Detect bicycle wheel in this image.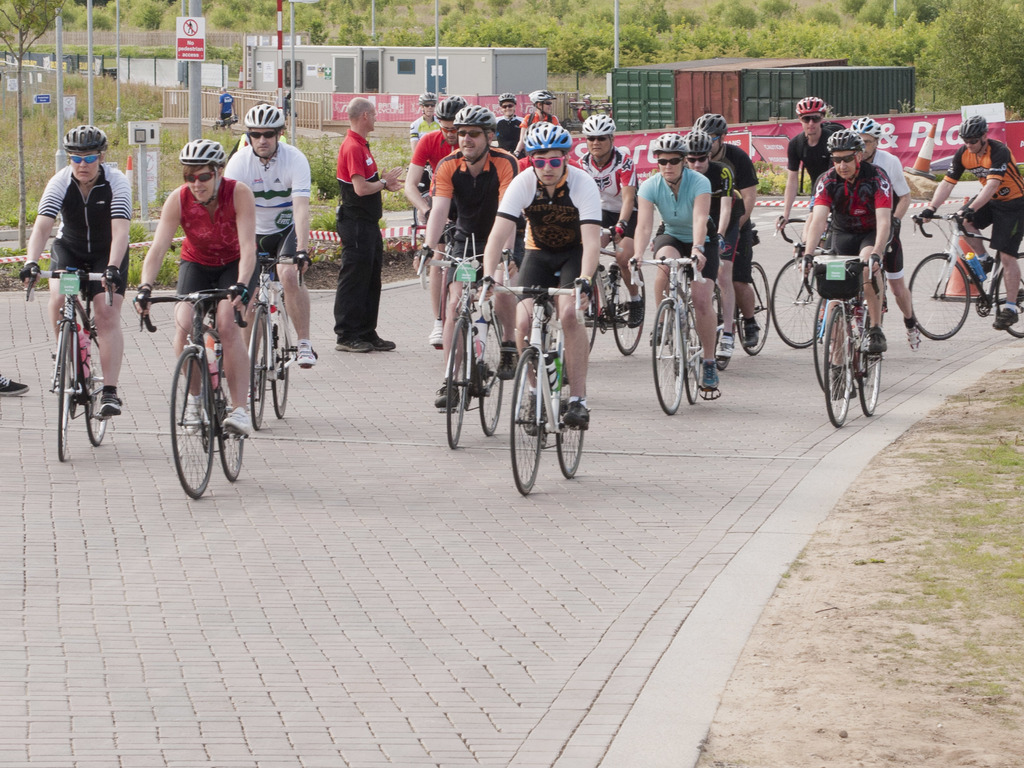
Detection: region(711, 295, 731, 369).
